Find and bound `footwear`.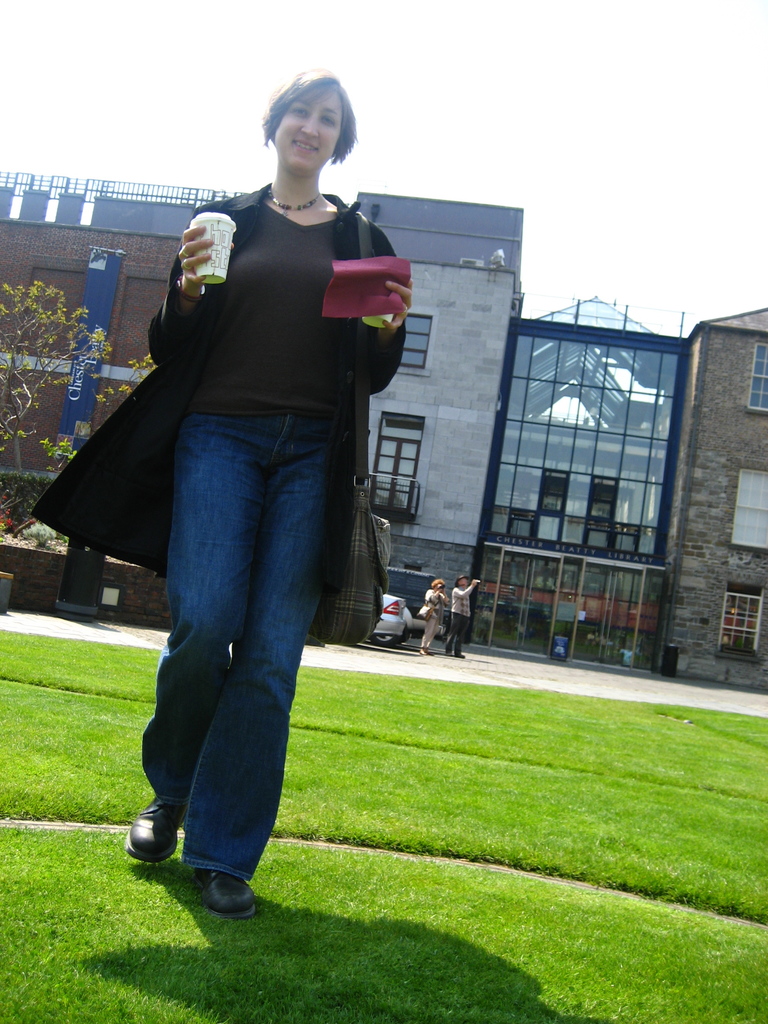
Bound: 127, 795, 177, 865.
